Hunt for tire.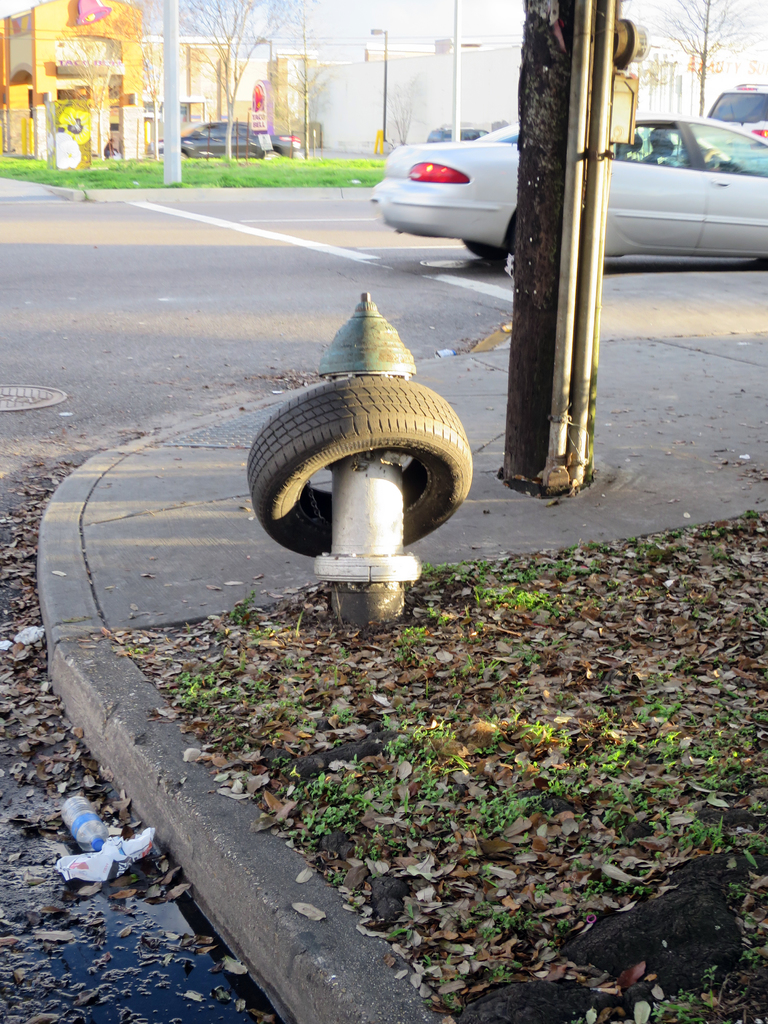
Hunted down at (256, 145, 286, 159).
